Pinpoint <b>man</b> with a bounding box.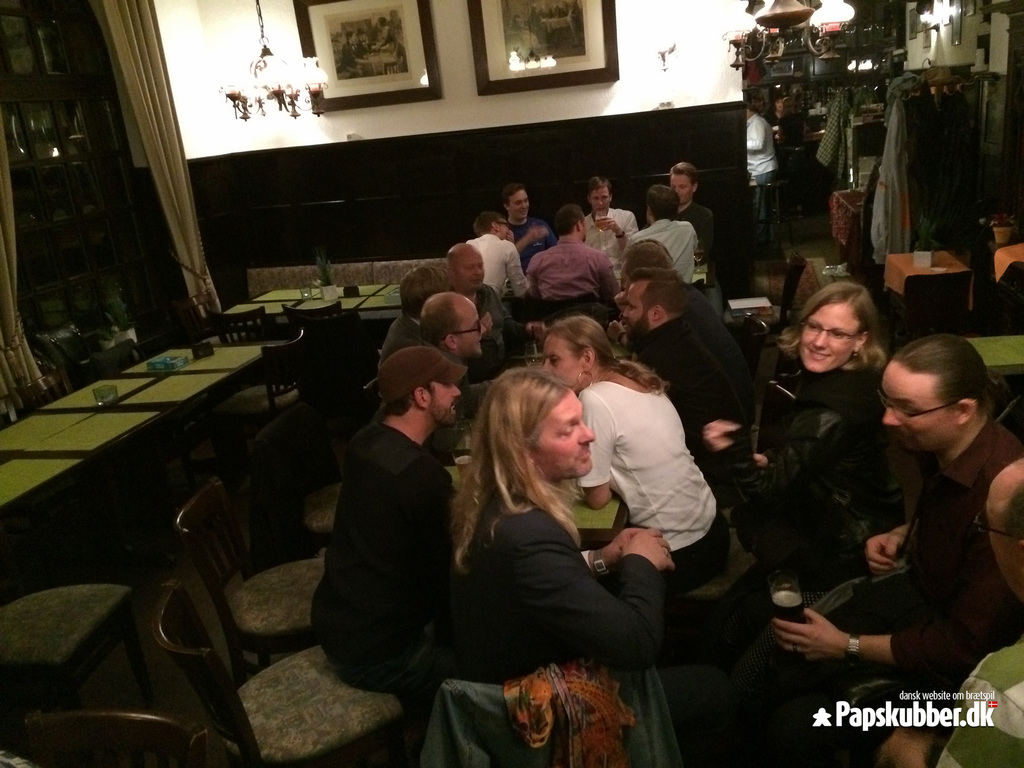
<bbox>372, 265, 452, 365</bbox>.
